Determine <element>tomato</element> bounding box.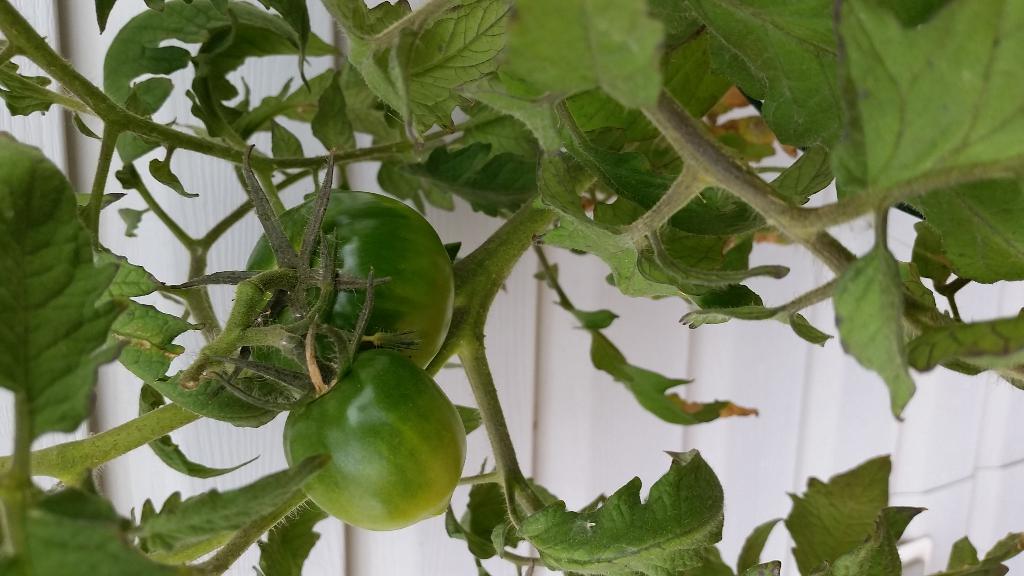
Determined: rect(246, 186, 455, 371).
